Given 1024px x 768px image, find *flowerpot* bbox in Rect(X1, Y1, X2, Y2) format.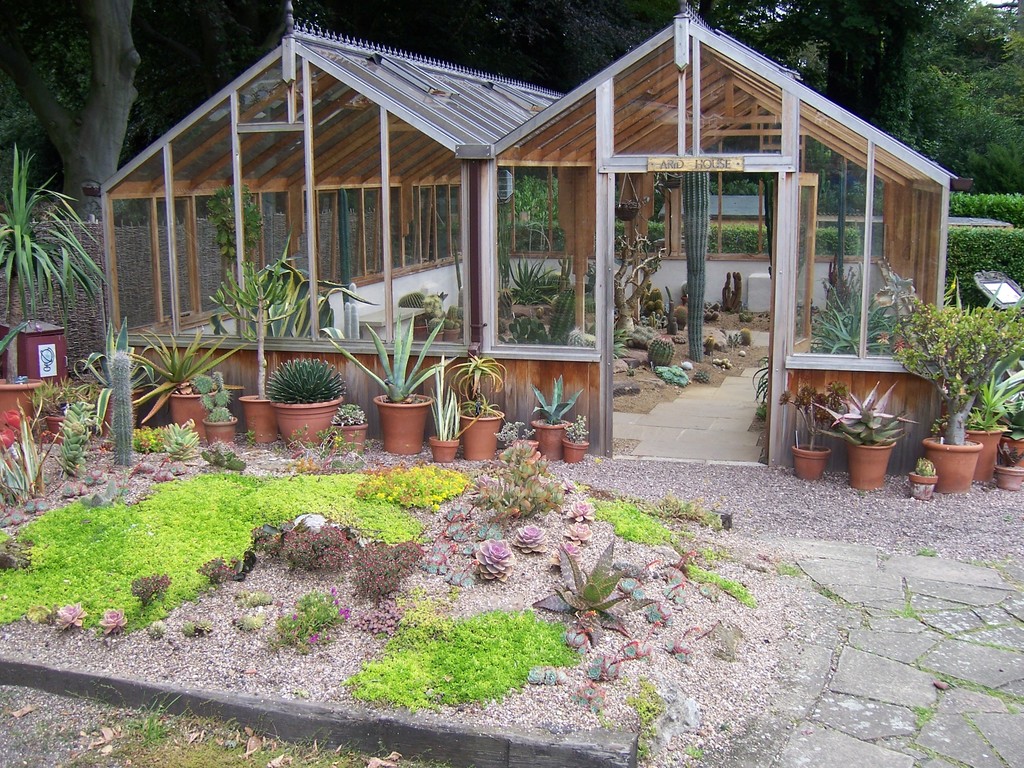
Rect(559, 437, 589, 467).
